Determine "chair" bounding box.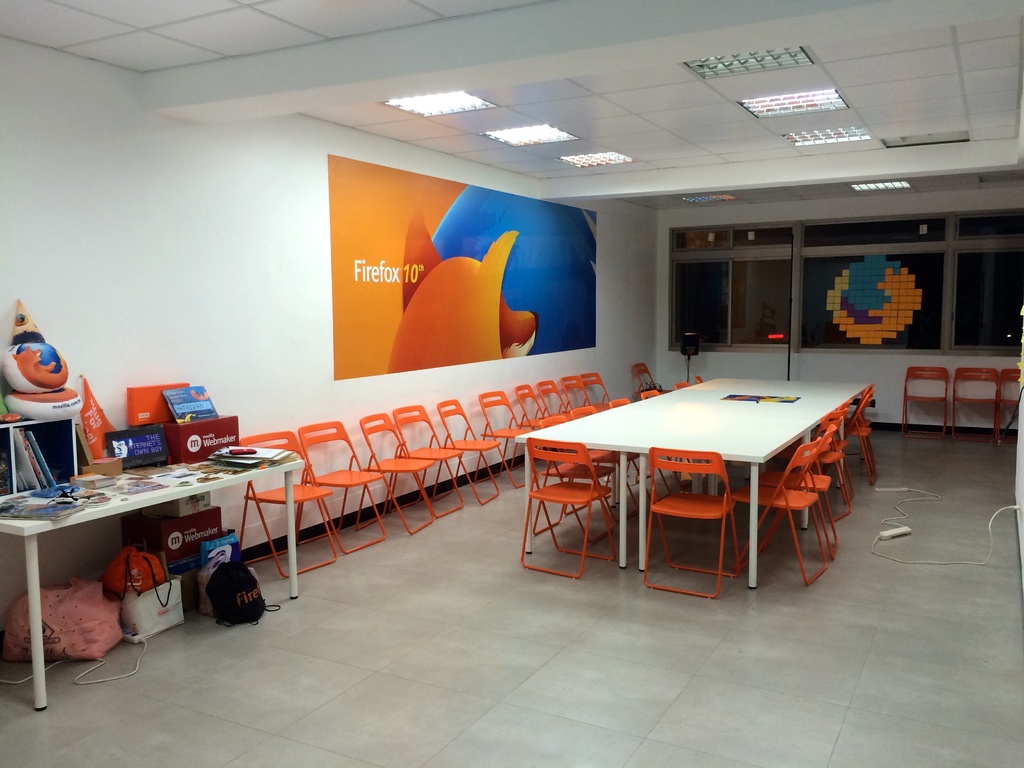
Determined: x1=900 y1=365 x2=949 y2=444.
